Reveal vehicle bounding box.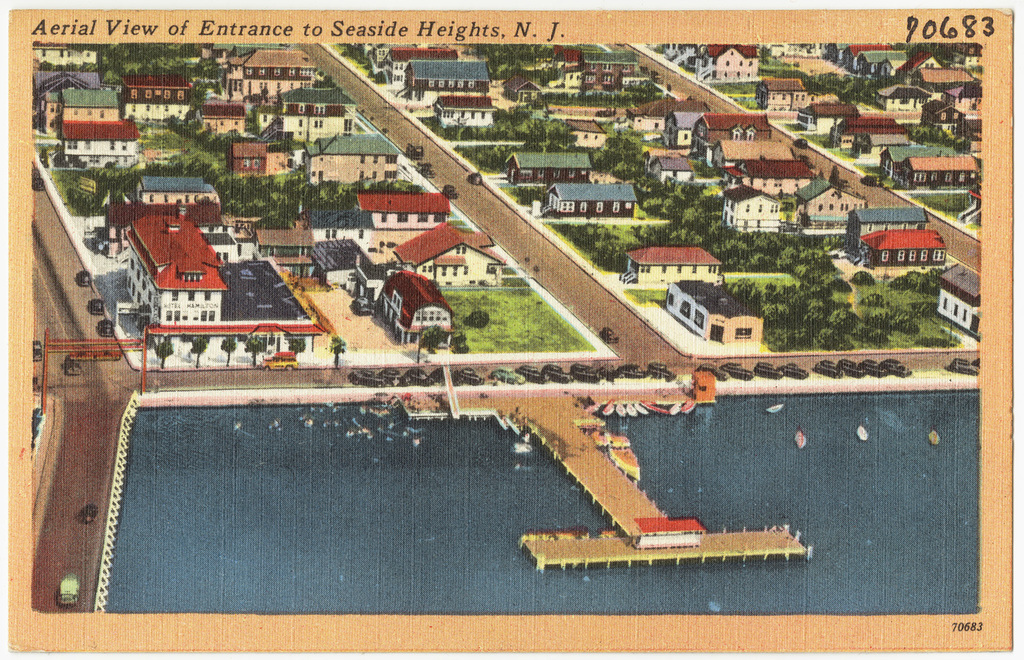
Revealed: l=466, t=171, r=479, b=184.
